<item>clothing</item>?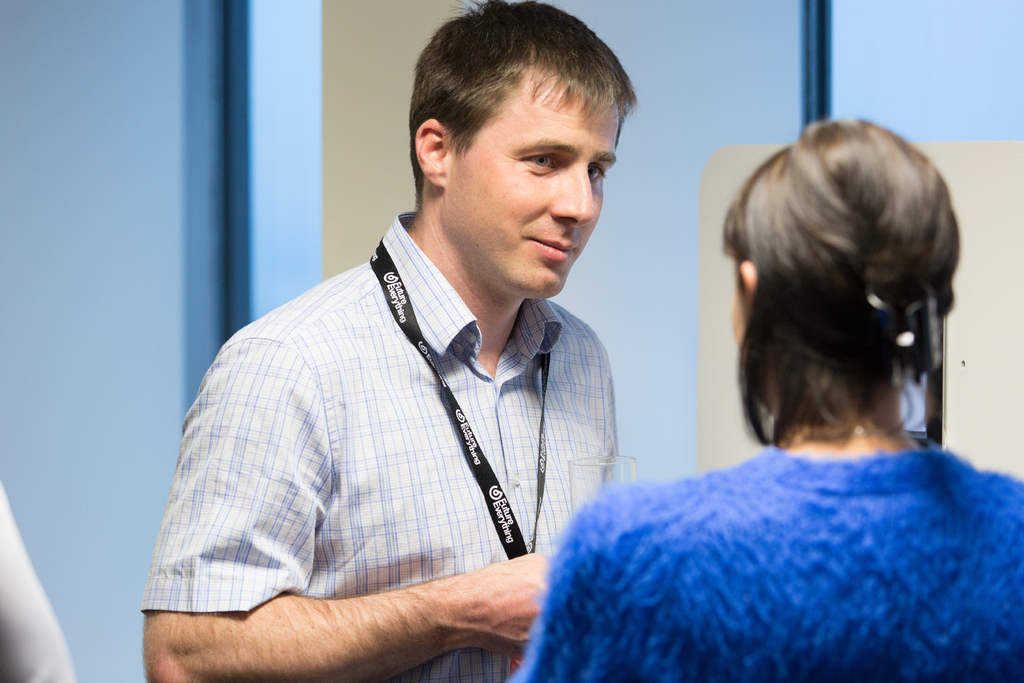
bbox=[164, 220, 675, 629]
